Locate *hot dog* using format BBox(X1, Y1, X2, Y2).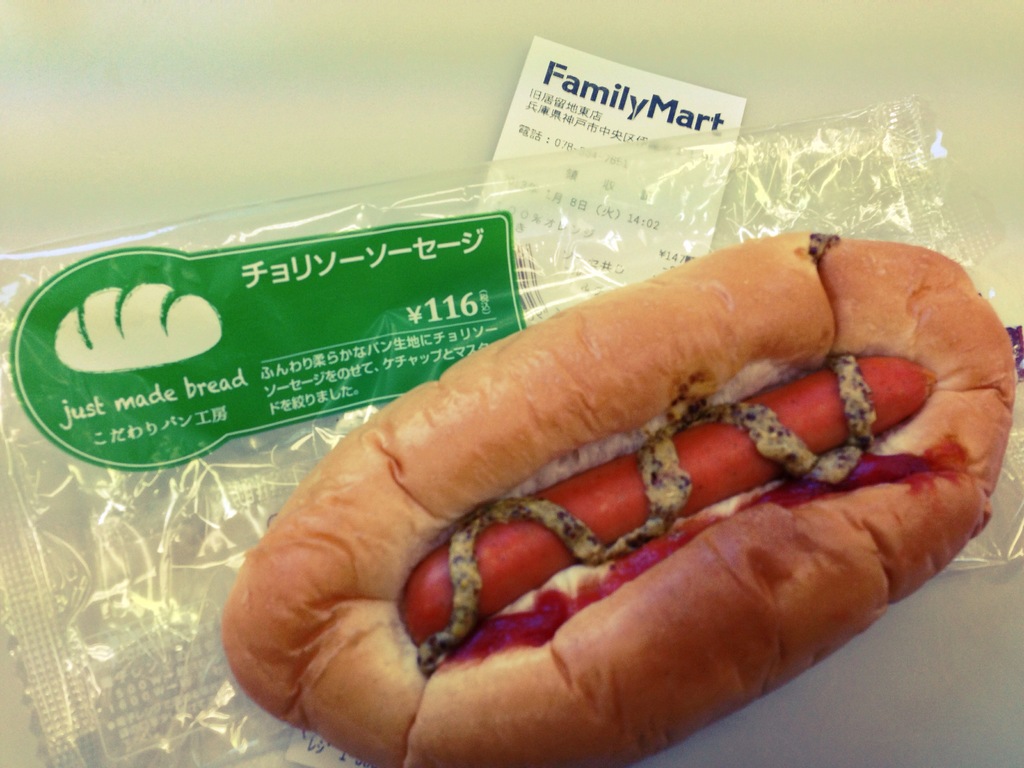
BBox(209, 223, 1023, 767).
